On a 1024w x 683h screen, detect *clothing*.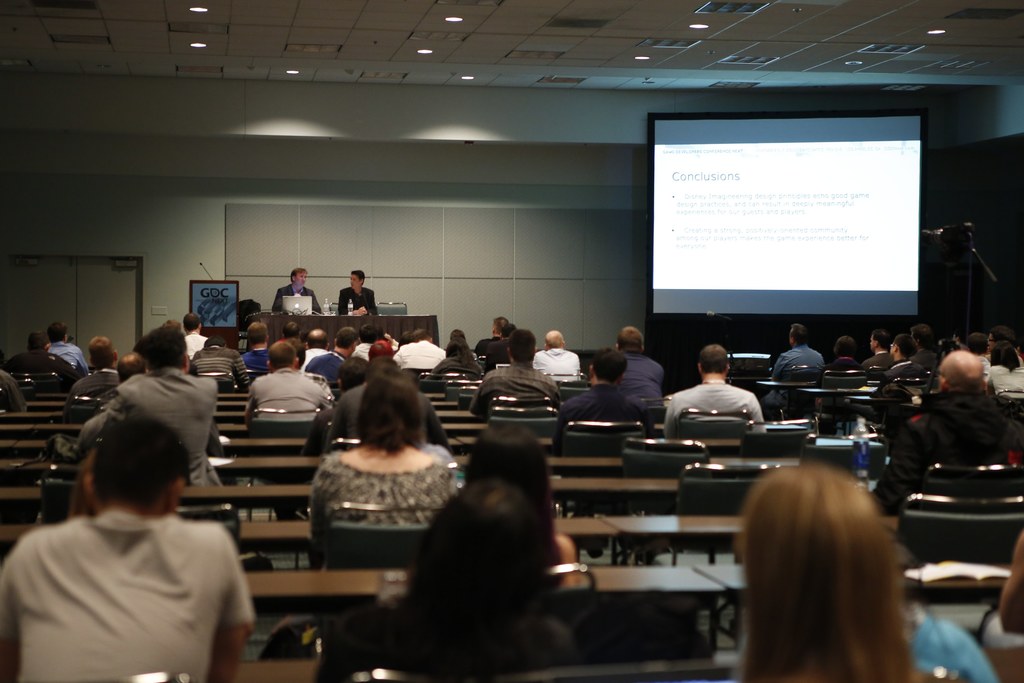
<bbox>769, 342, 824, 381</bbox>.
